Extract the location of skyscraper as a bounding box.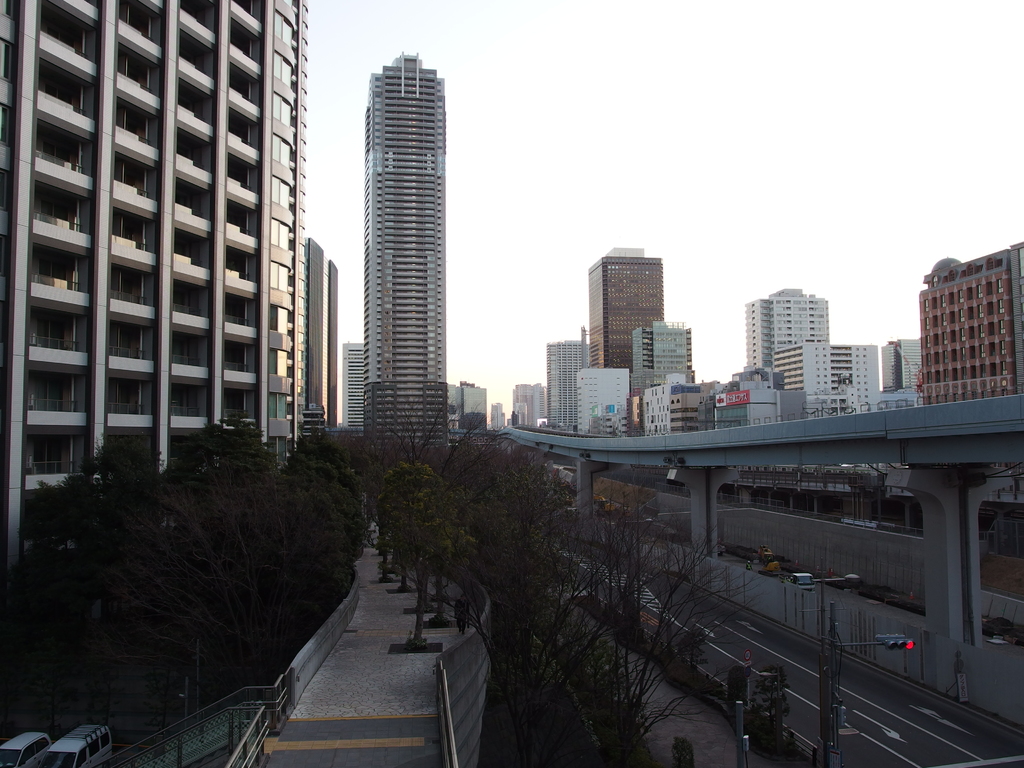
locate(303, 237, 340, 428).
